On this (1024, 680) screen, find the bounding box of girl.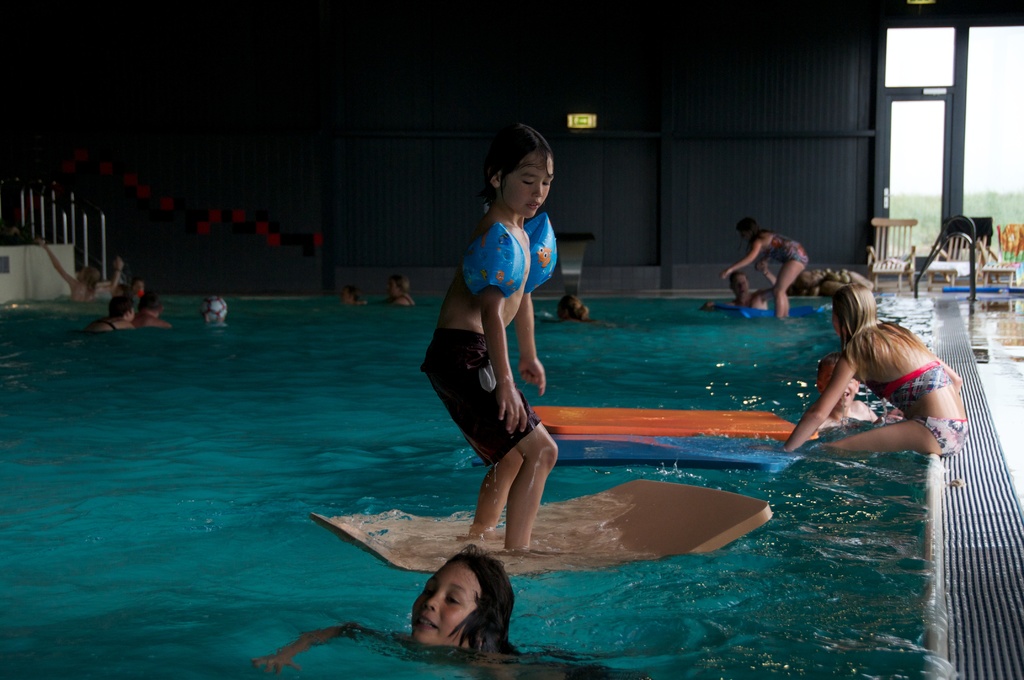
Bounding box: bbox=[721, 218, 811, 319].
